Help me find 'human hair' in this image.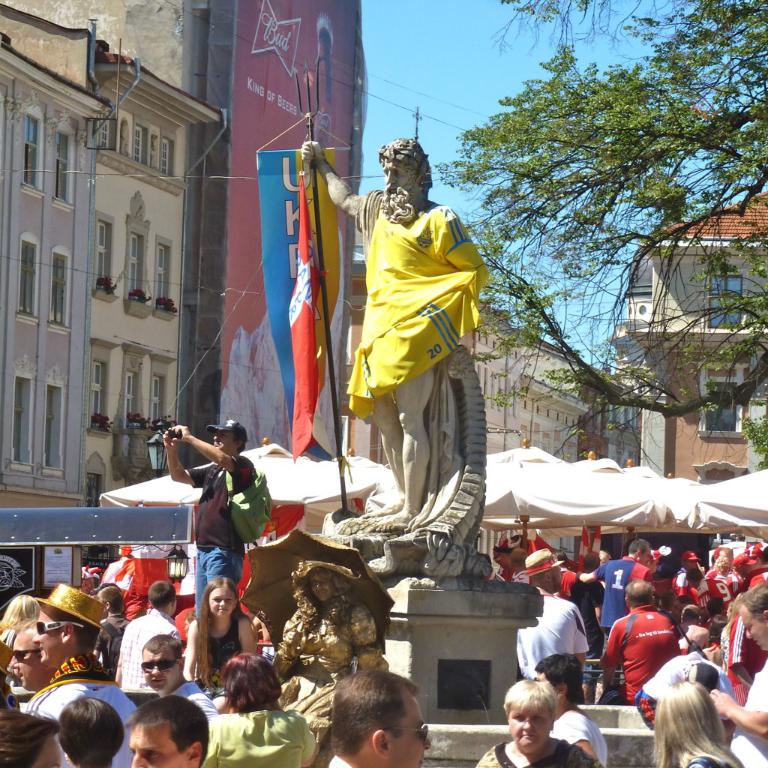
Found it: bbox=[134, 631, 184, 662].
